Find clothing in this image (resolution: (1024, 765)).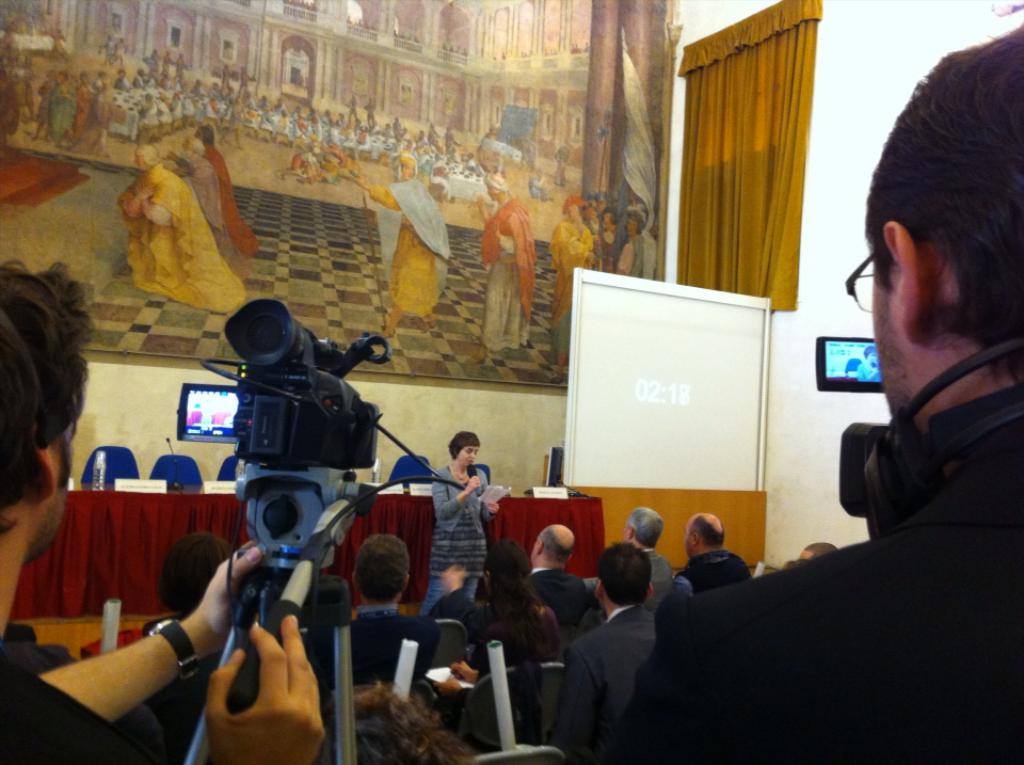
(625,450,1023,764).
